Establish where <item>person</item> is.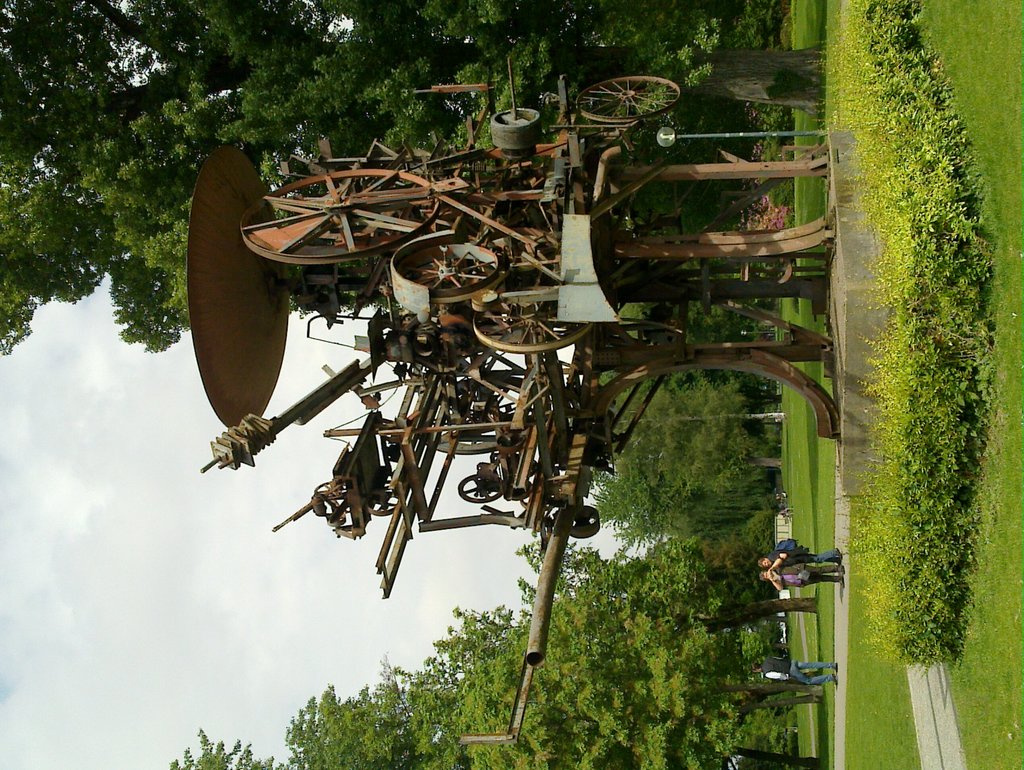
Established at bbox=(747, 653, 841, 688).
